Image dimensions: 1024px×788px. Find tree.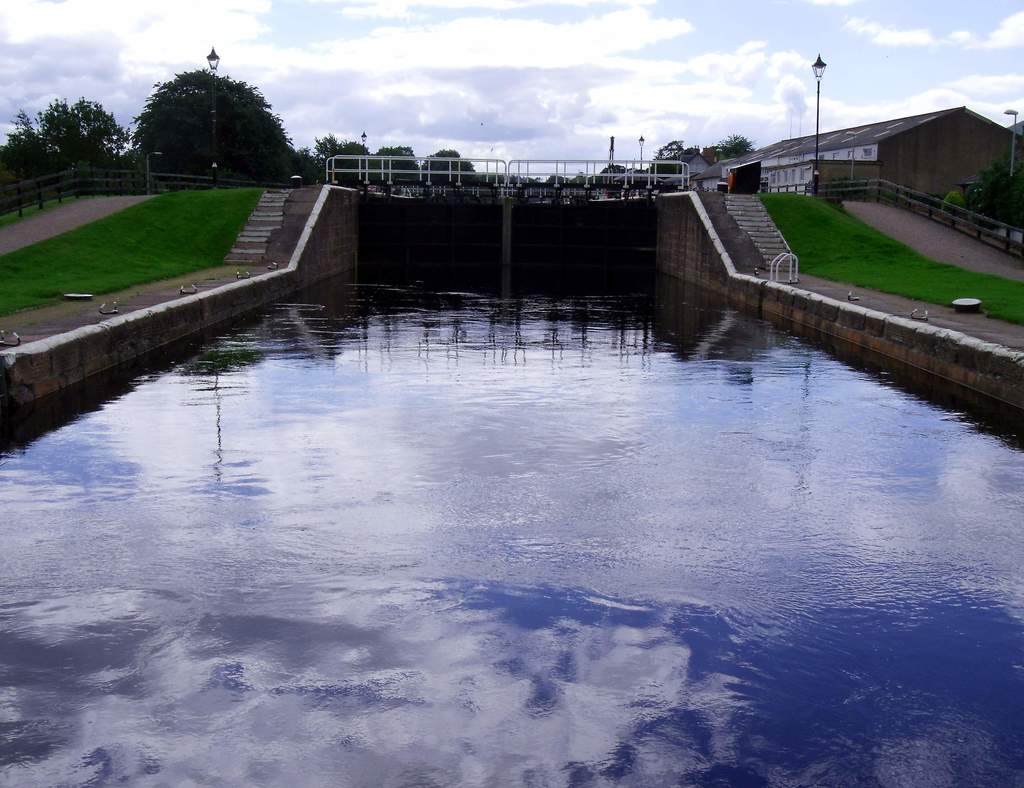
x1=420, y1=145, x2=474, y2=185.
